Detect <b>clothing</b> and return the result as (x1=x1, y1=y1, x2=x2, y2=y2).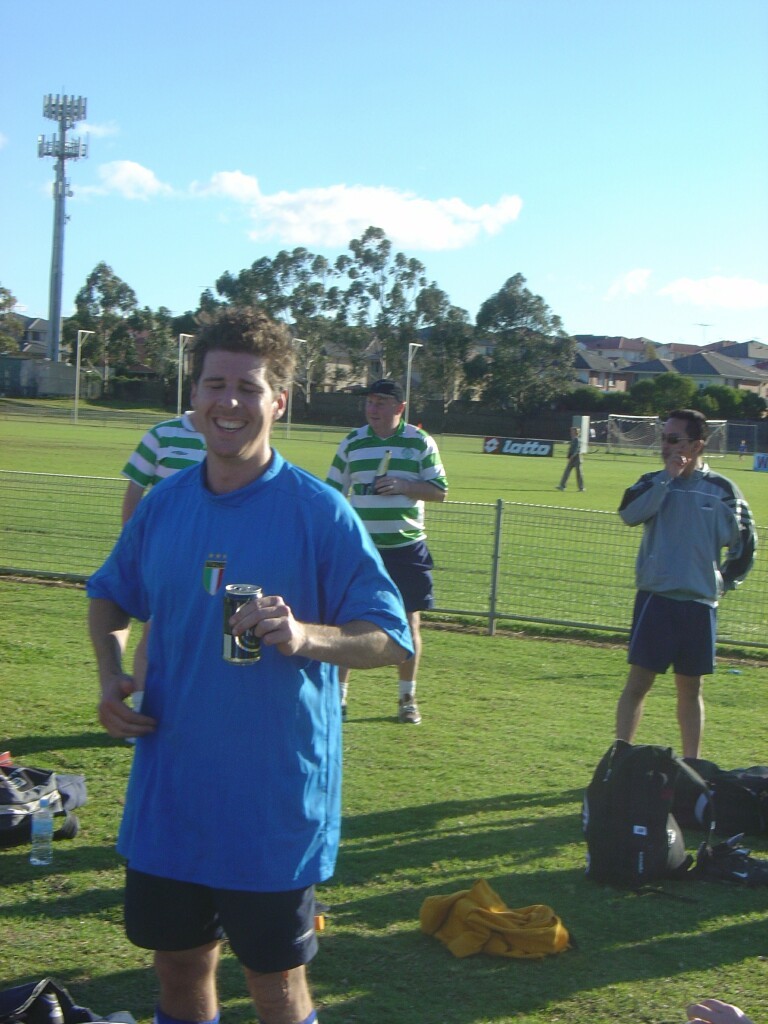
(x1=124, y1=412, x2=202, y2=494).
